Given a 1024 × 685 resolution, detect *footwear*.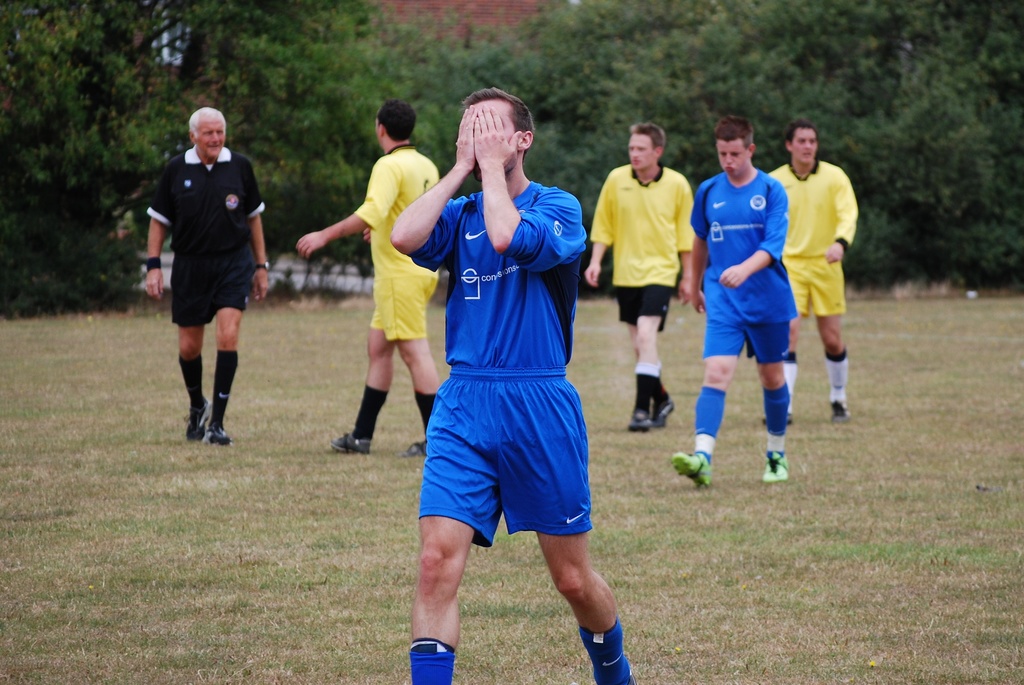
(x1=829, y1=404, x2=849, y2=419).
